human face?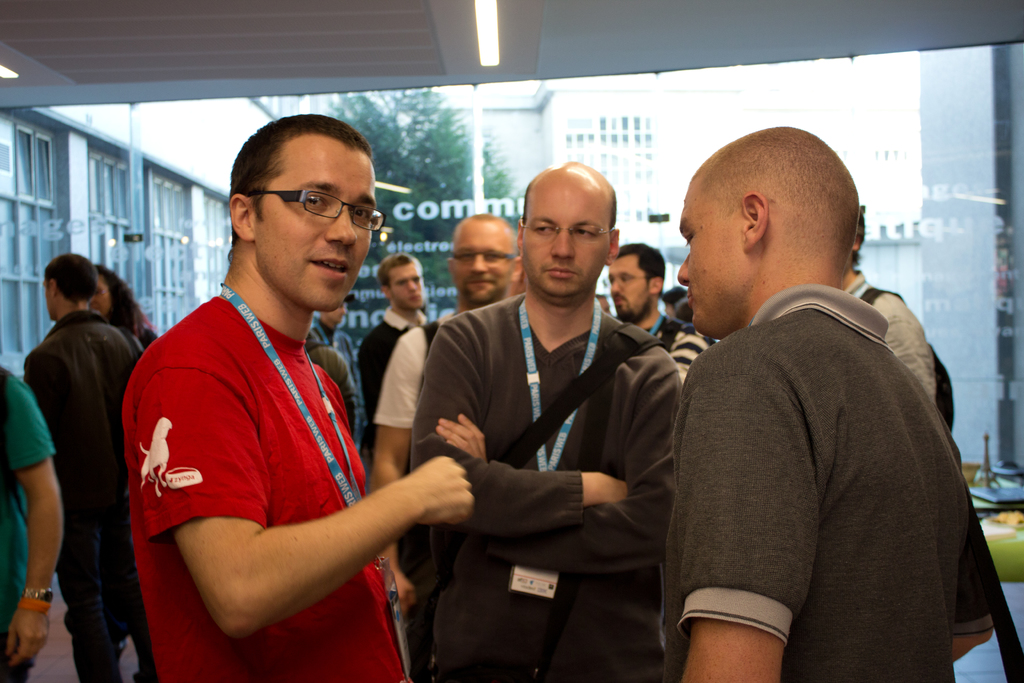
x1=447 y1=226 x2=518 y2=308
